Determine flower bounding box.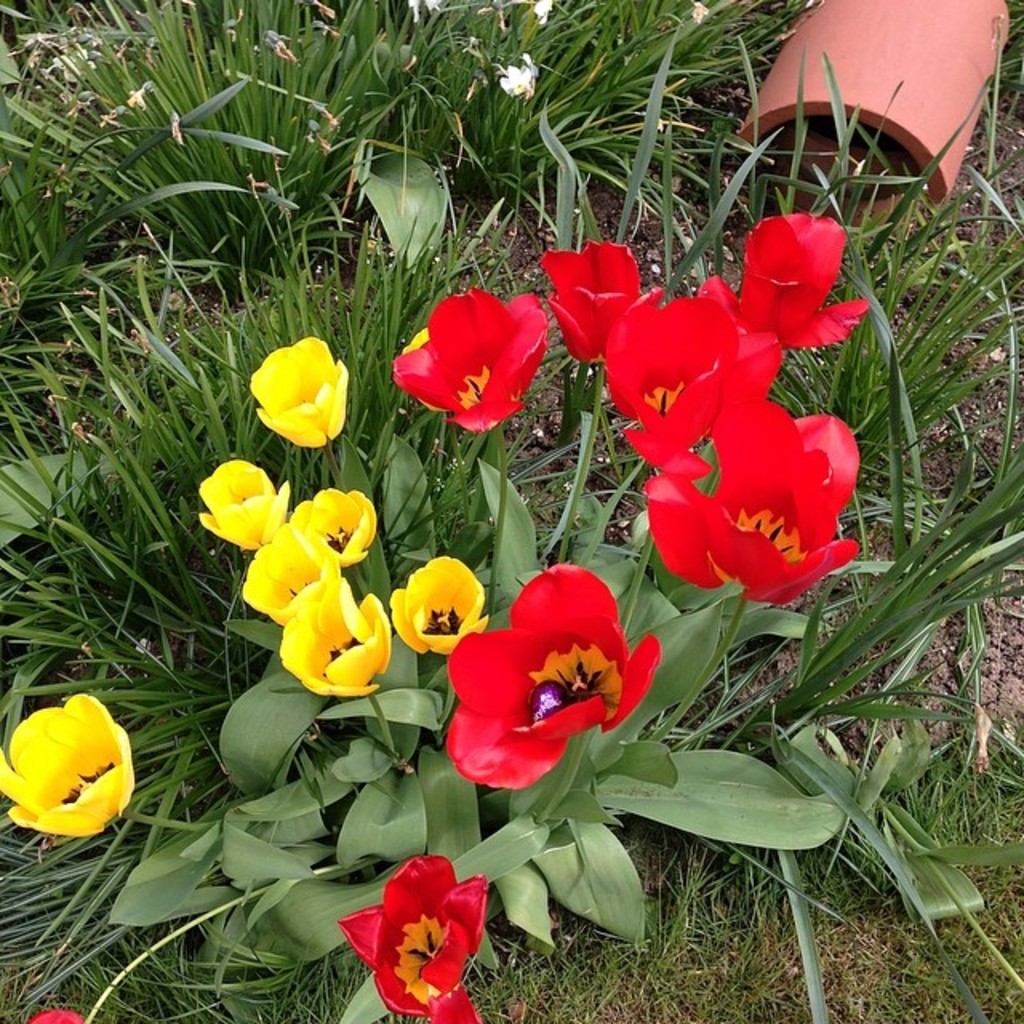
Determined: <bbox>235, 334, 368, 448</bbox>.
